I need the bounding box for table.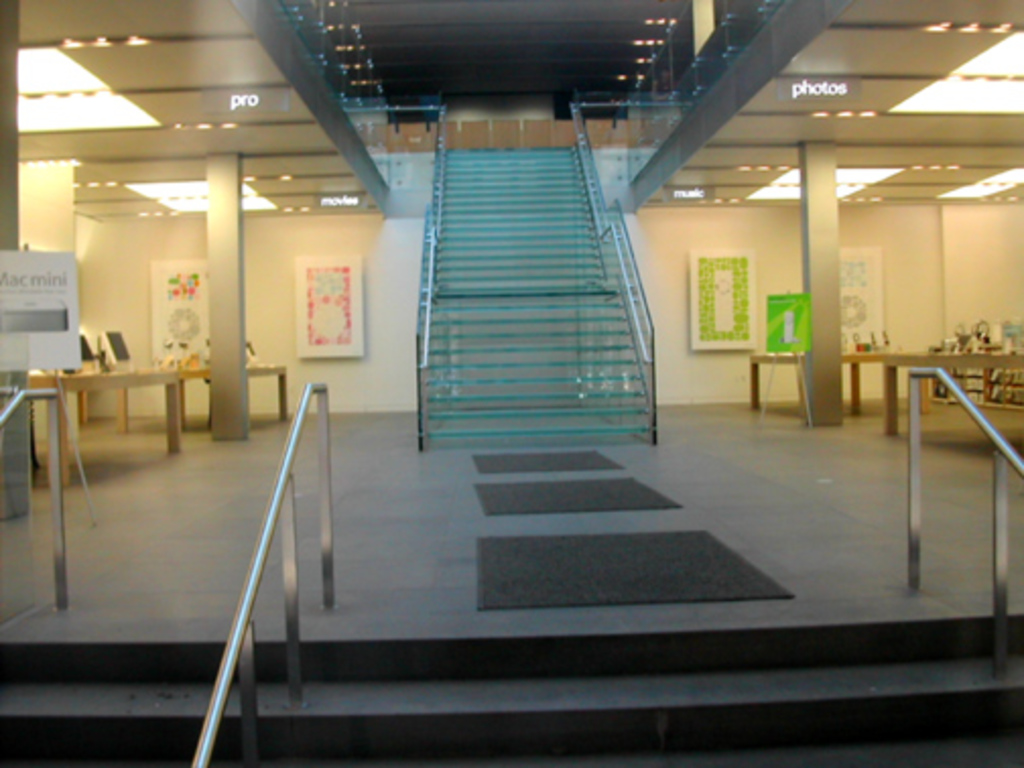
Here it is: box(878, 354, 1022, 437).
